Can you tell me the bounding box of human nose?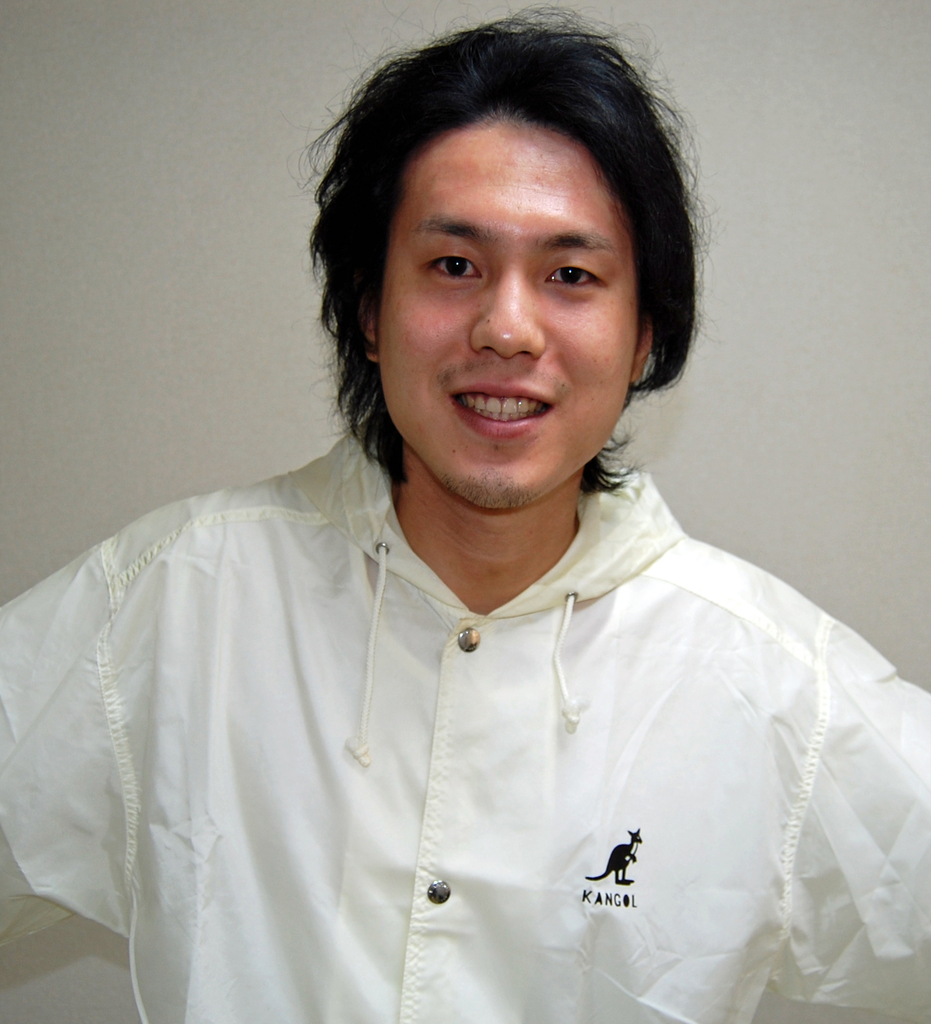
region(468, 265, 543, 357).
